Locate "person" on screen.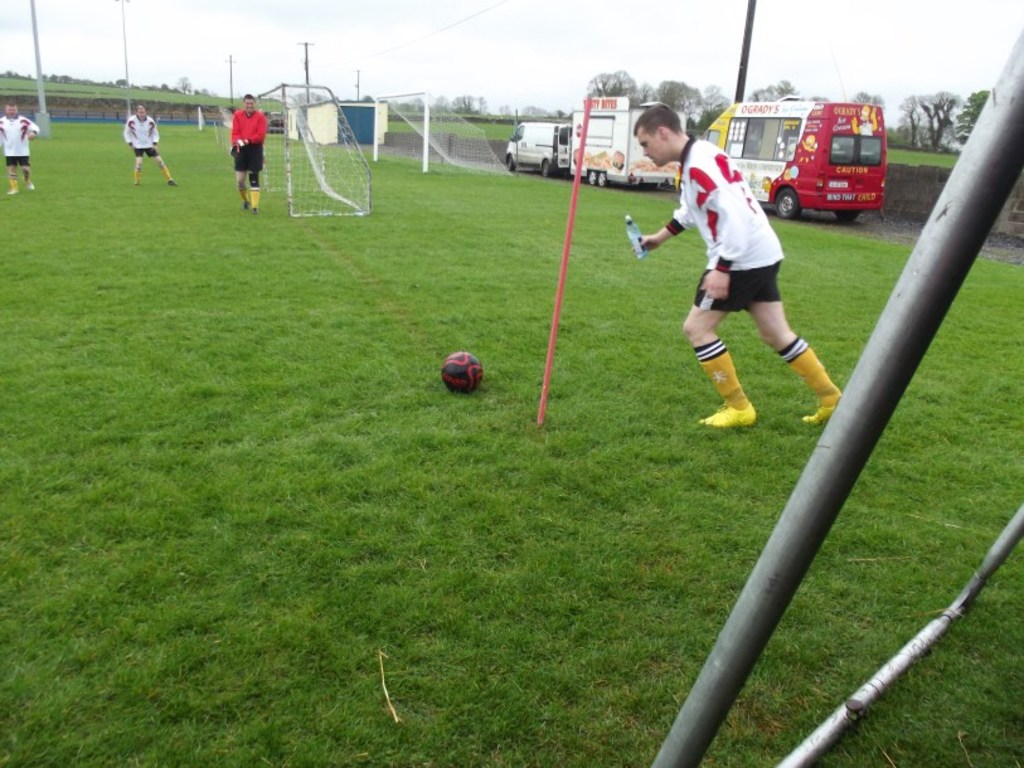
On screen at <bbox>125, 106, 176, 185</bbox>.
